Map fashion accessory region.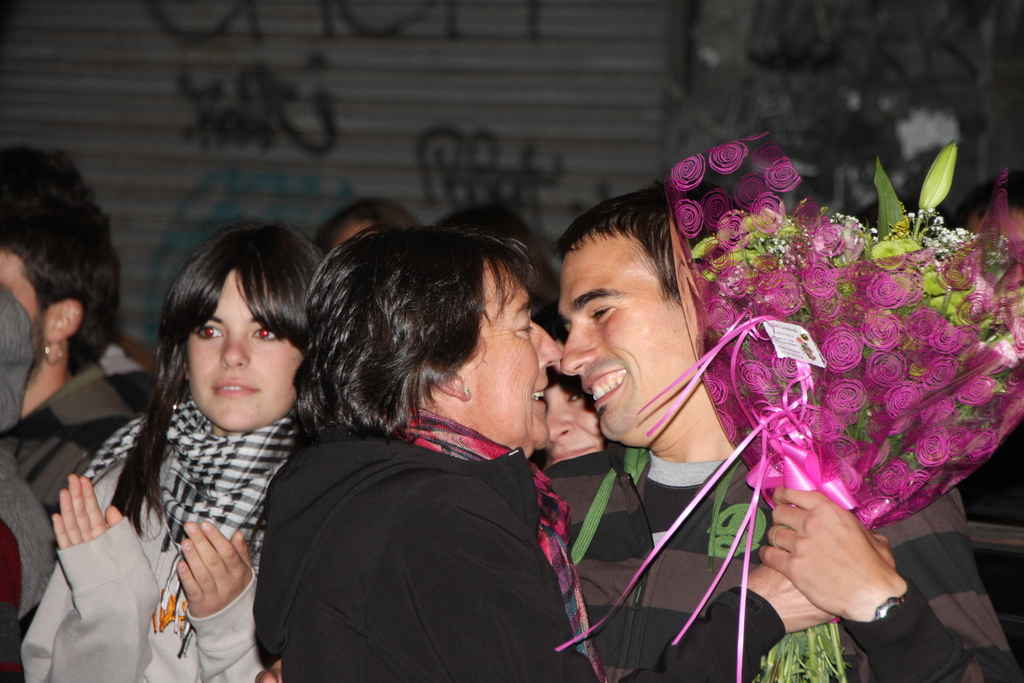
Mapped to (left=81, top=402, right=300, bottom=656).
